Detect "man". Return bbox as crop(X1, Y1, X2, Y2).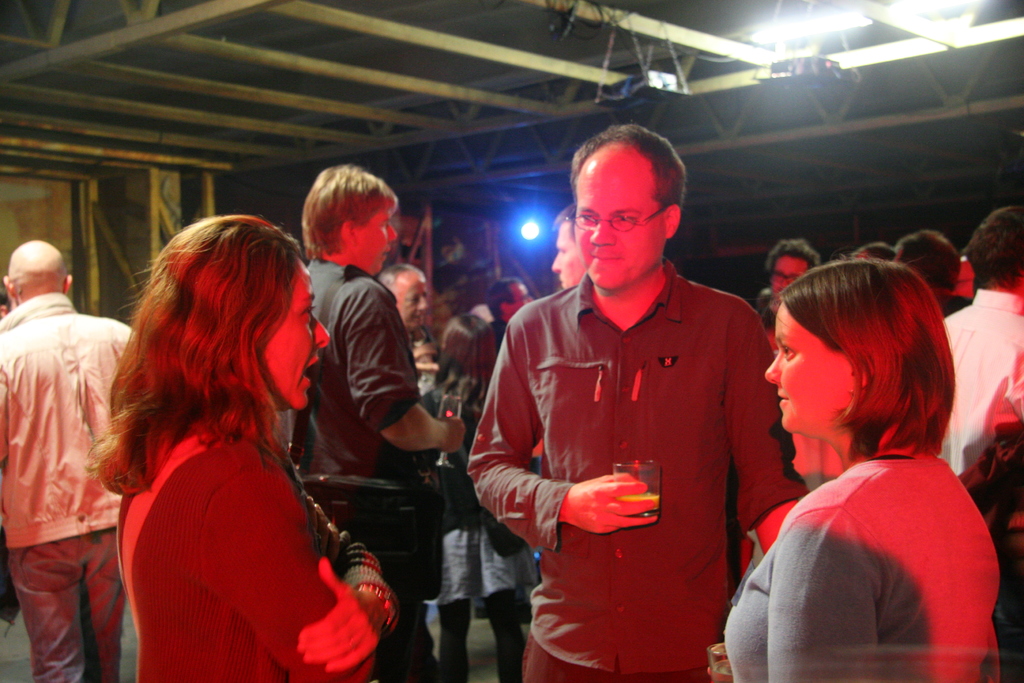
crop(483, 281, 534, 344).
